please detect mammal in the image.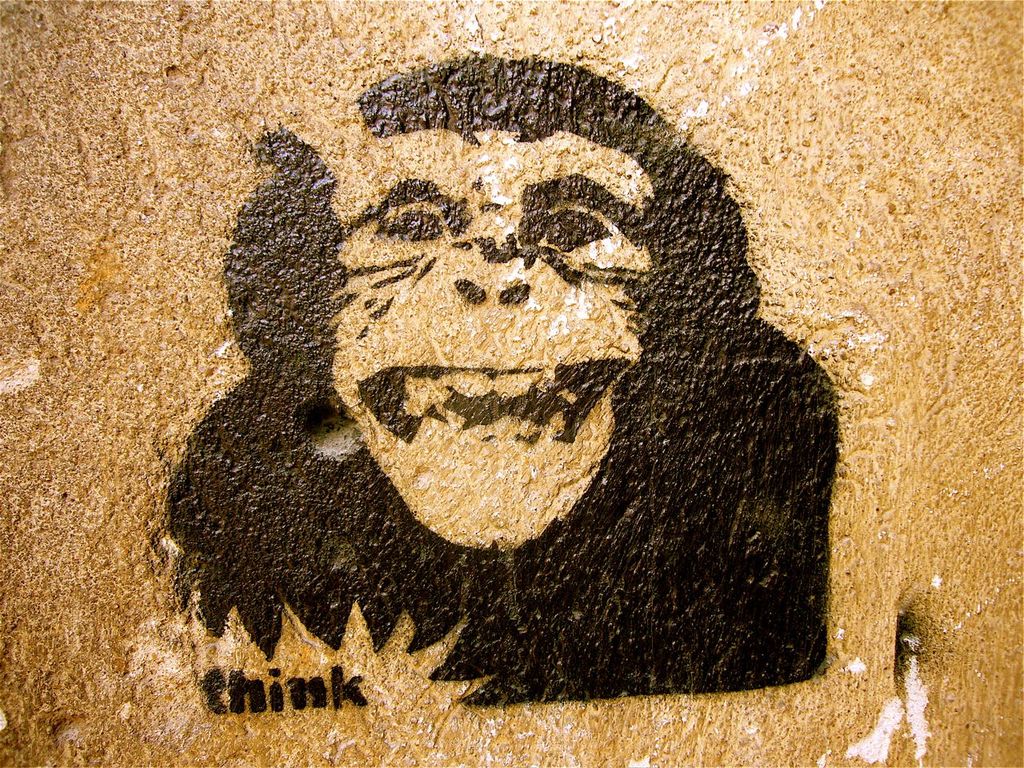
BBox(160, 54, 838, 708).
